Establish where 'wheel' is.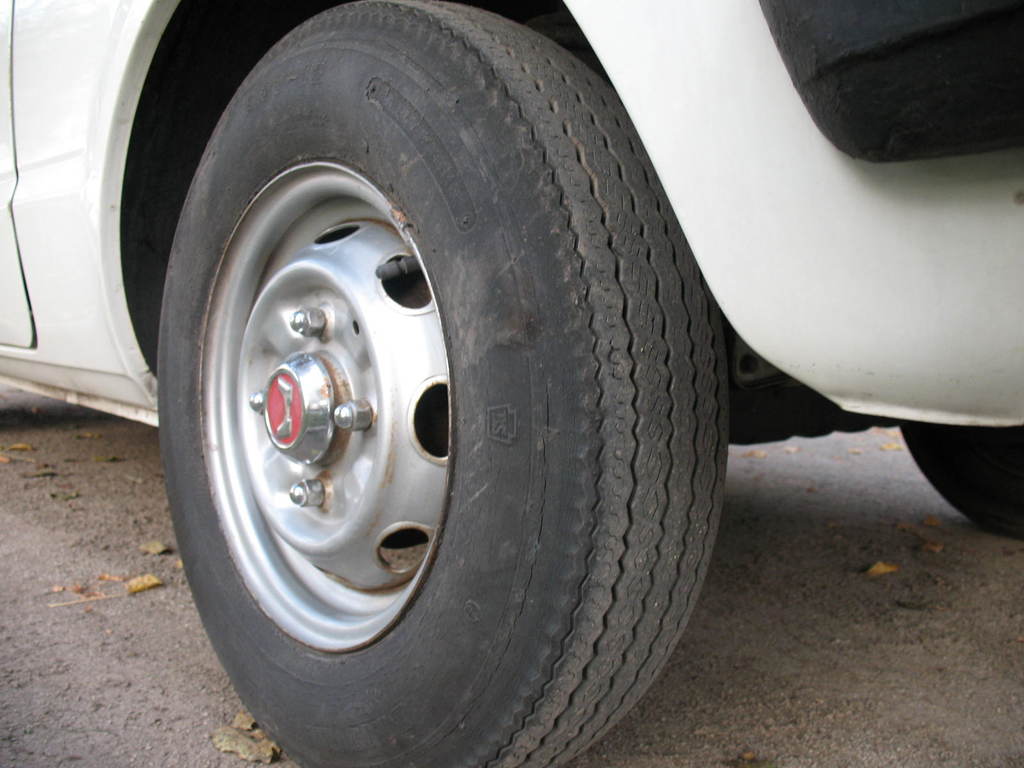
Established at bbox=[127, 20, 761, 751].
